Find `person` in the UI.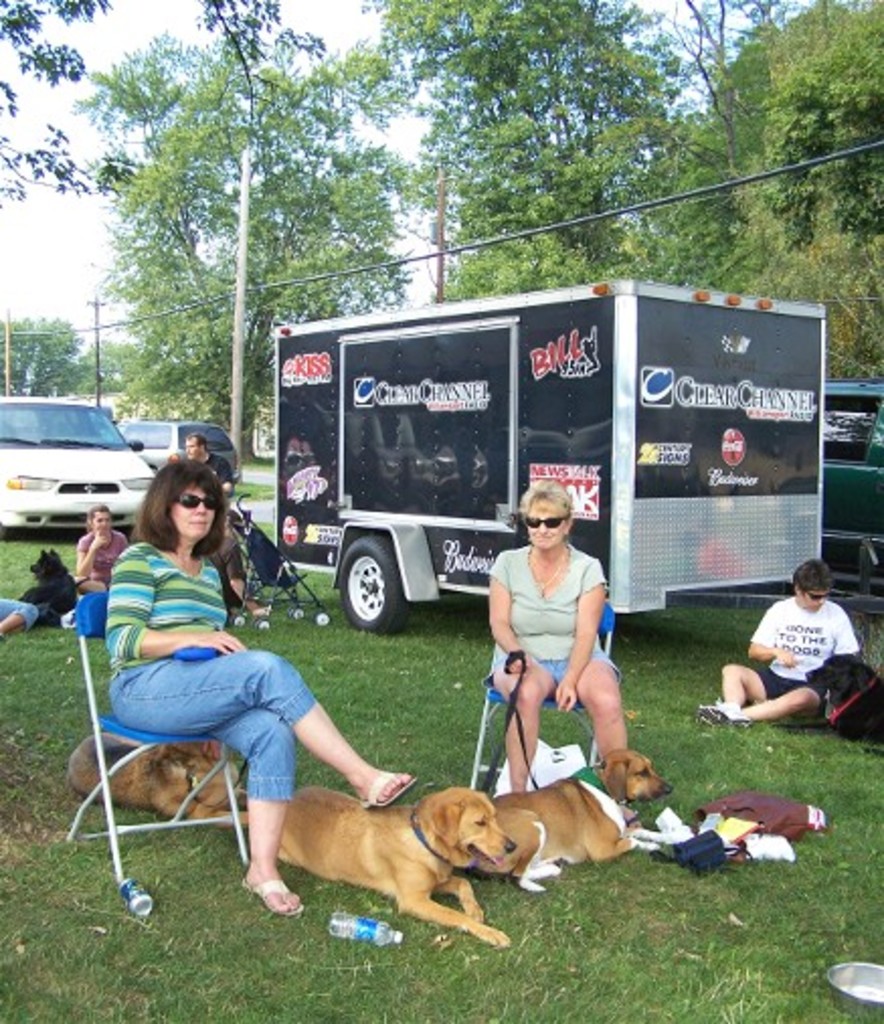
UI element at [x1=490, y1=480, x2=635, y2=791].
